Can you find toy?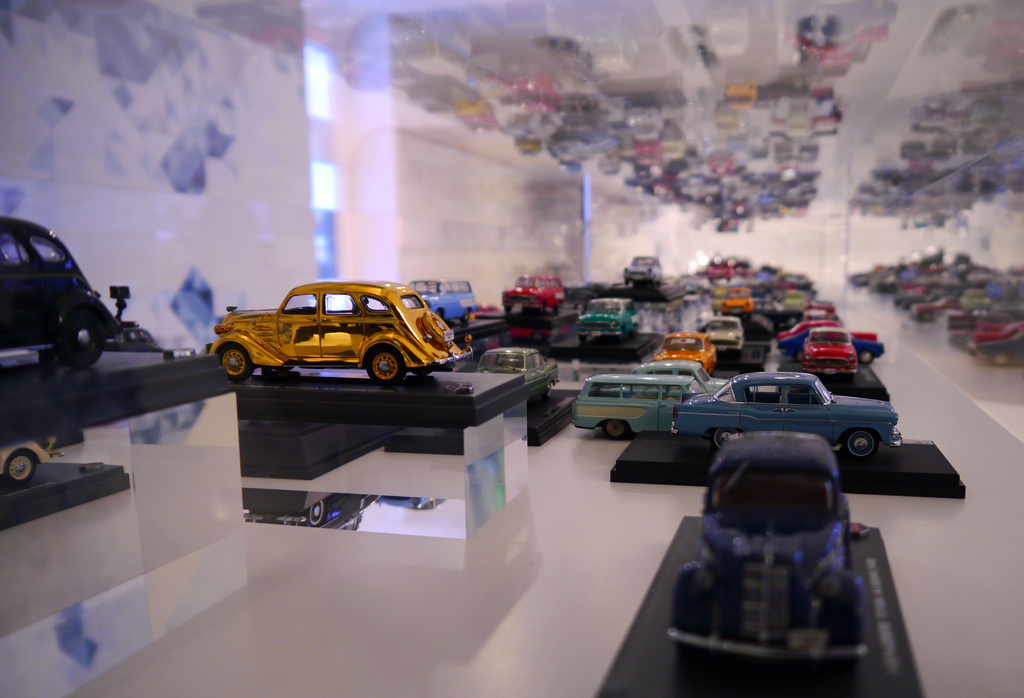
Yes, bounding box: detection(575, 293, 643, 339).
